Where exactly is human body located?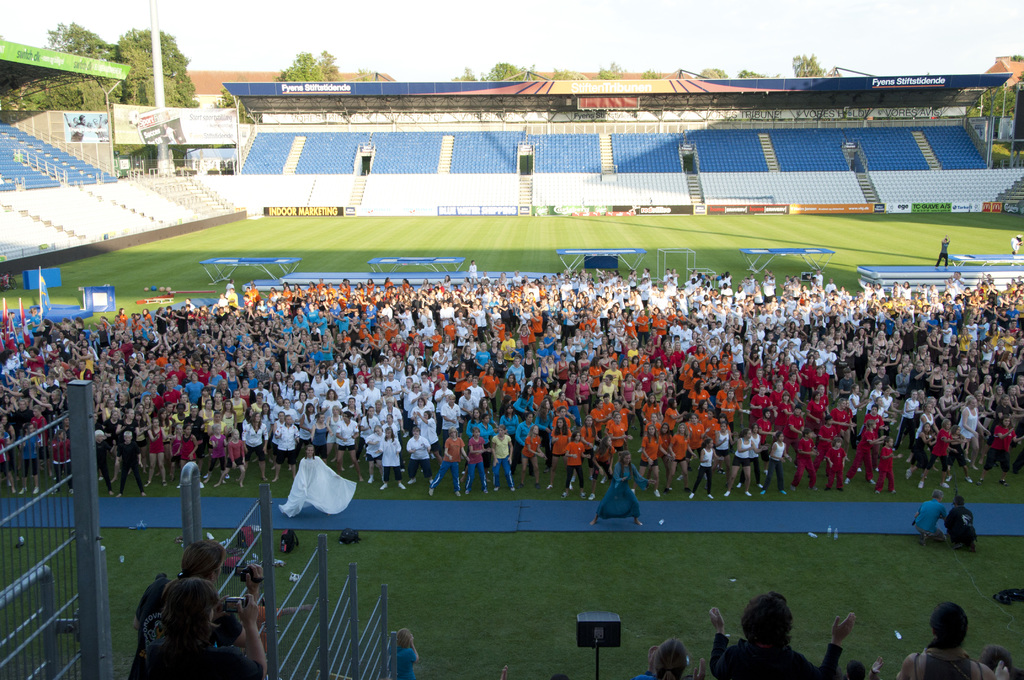
Its bounding box is detection(961, 291, 972, 296).
